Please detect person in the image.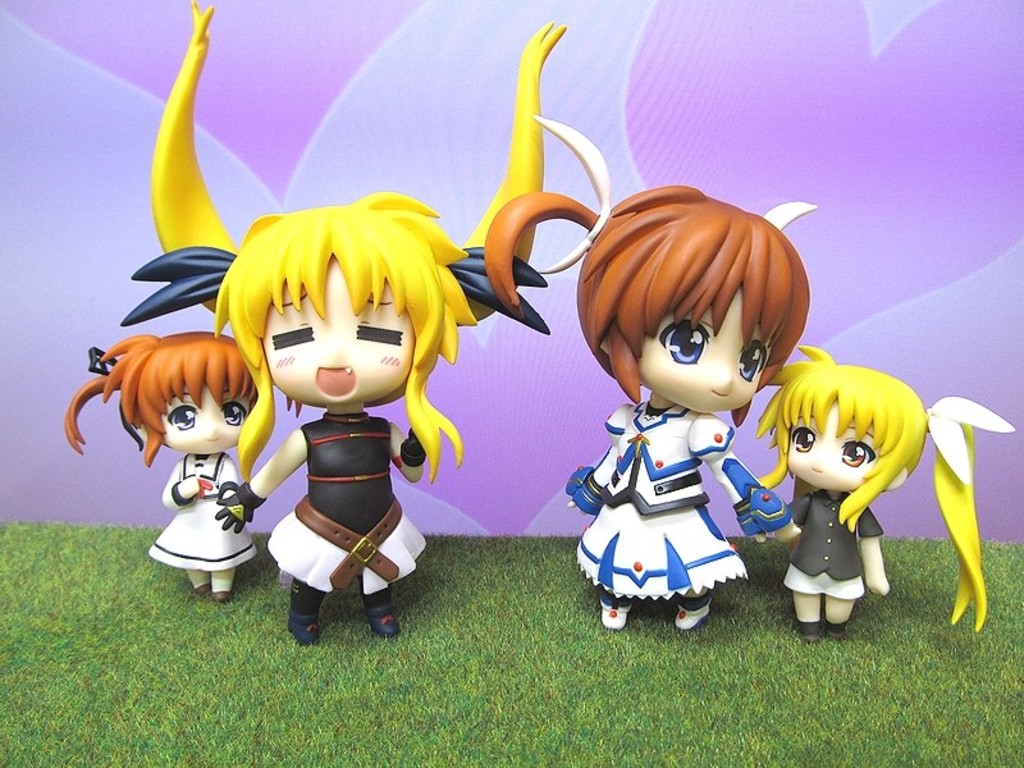
crop(122, 1, 572, 649).
